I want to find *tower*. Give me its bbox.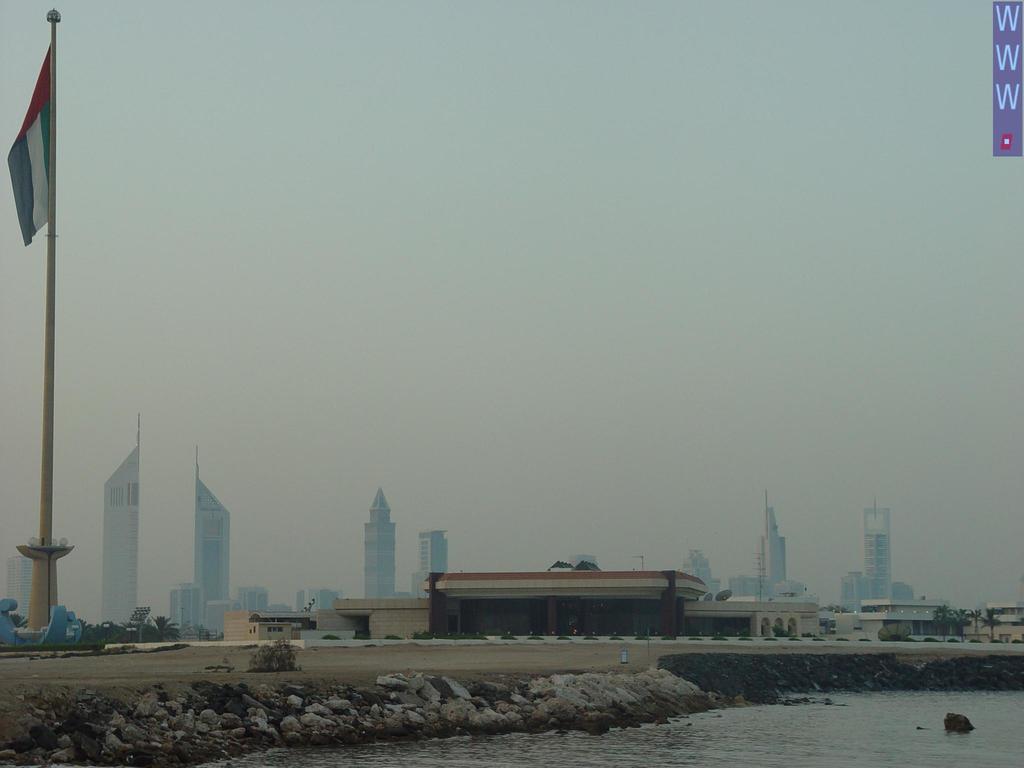
region(102, 412, 140, 630).
